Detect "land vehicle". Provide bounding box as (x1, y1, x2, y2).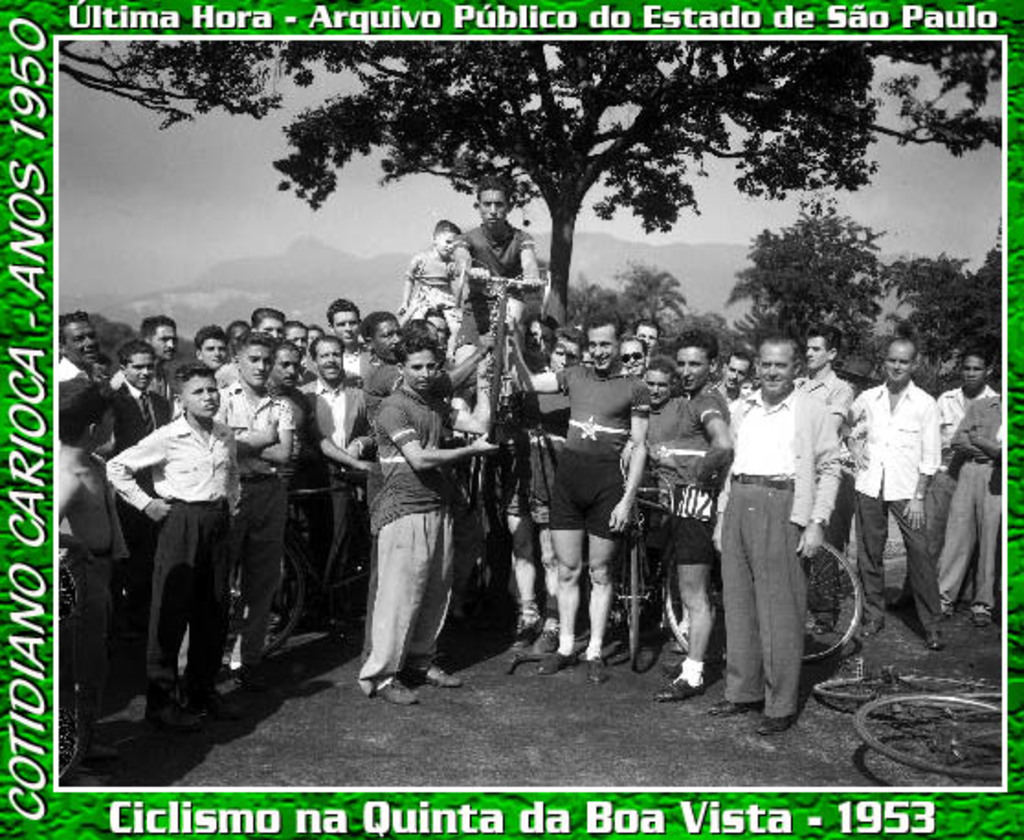
(809, 662, 1002, 778).
